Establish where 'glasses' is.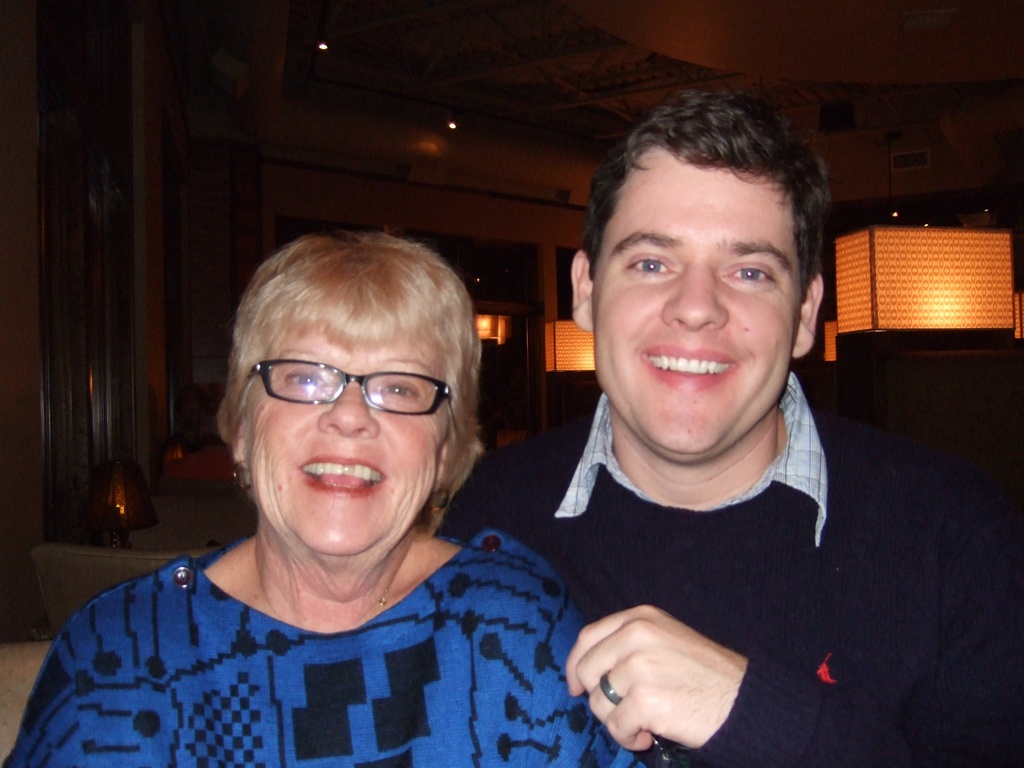
Established at bbox=[235, 362, 474, 440].
